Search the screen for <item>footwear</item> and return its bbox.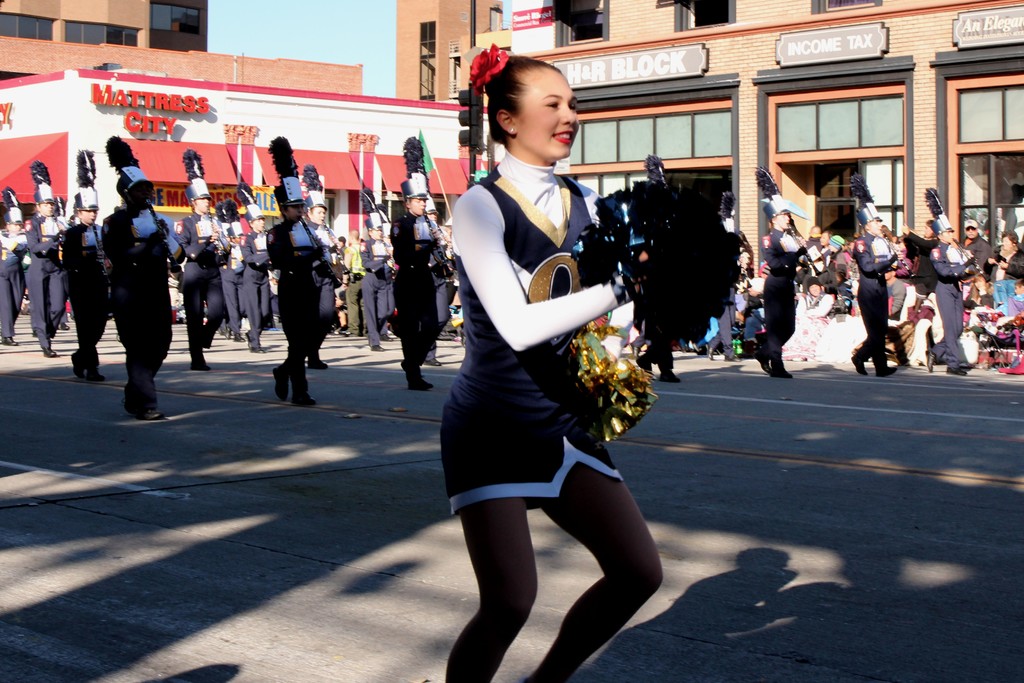
Found: locate(58, 321, 68, 333).
